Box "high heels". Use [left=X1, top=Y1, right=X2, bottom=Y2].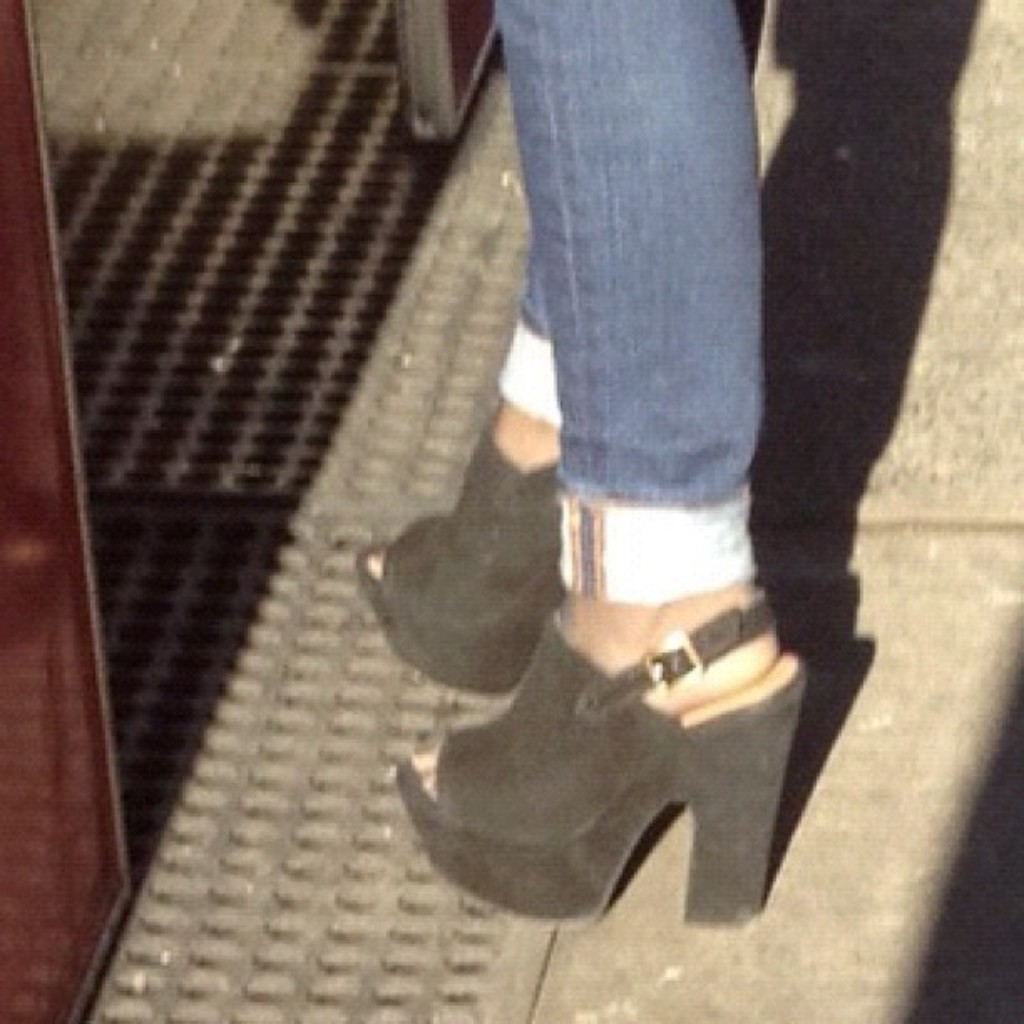
[left=351, top=433, right=564, bottom=686].
